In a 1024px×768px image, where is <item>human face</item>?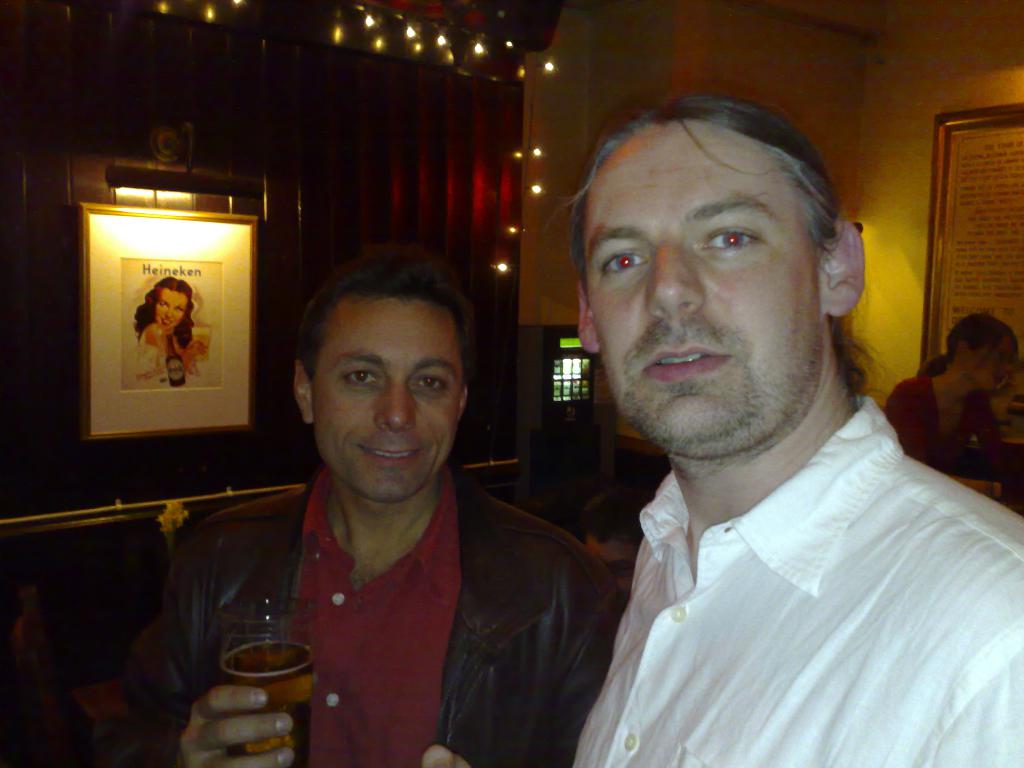
bbox=(964, 331, 1019, 389).
